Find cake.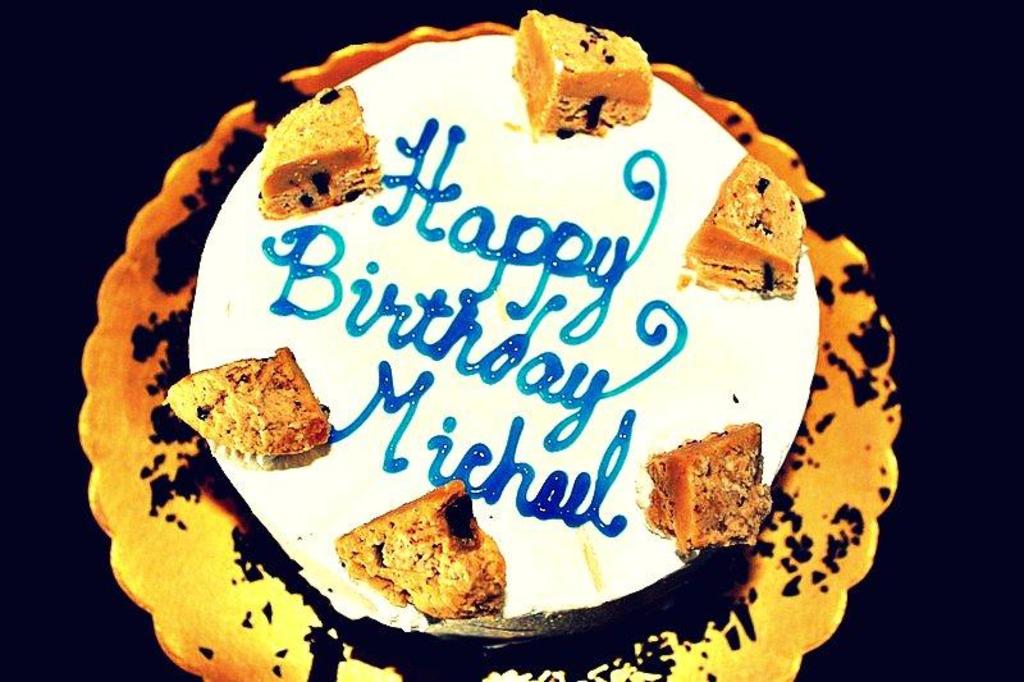
box(163, 5, 822, 681).
